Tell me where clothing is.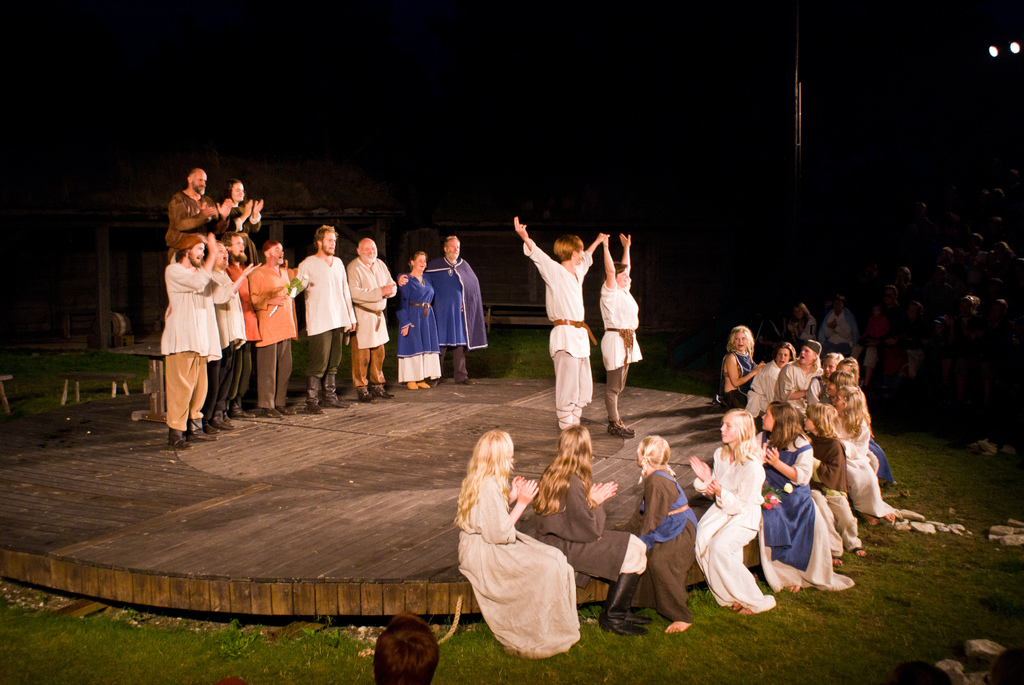
clothing is at [758,432,832,589].
